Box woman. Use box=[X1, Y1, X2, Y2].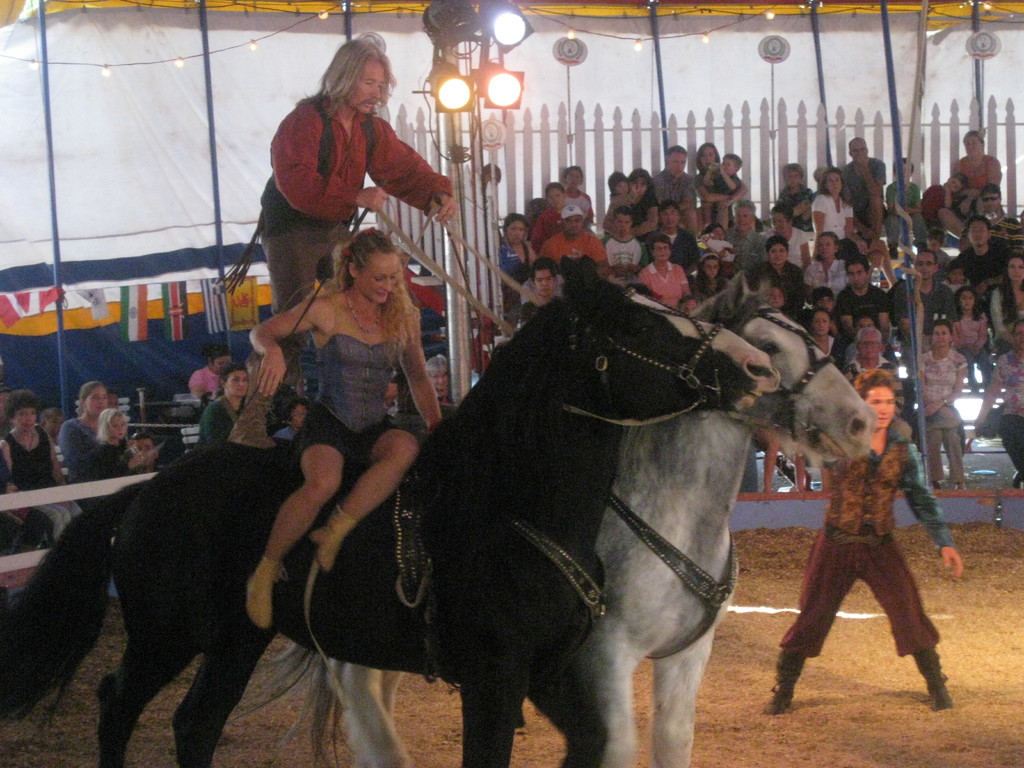
box=[805, 308, 849, 376].
